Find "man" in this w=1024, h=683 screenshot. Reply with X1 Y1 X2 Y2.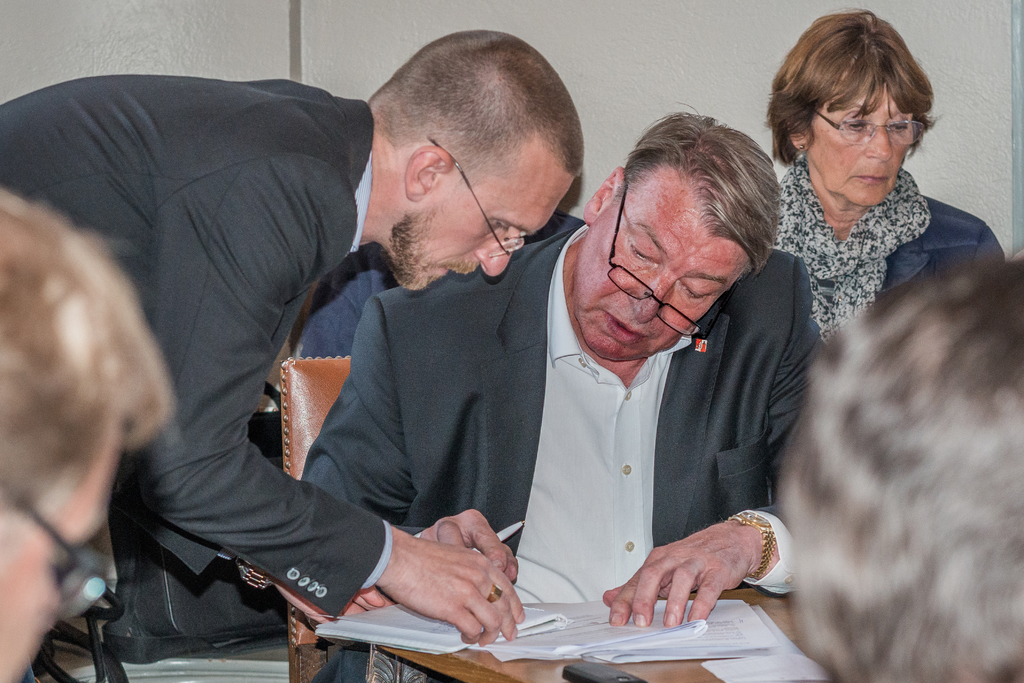
0 24 585 643.
